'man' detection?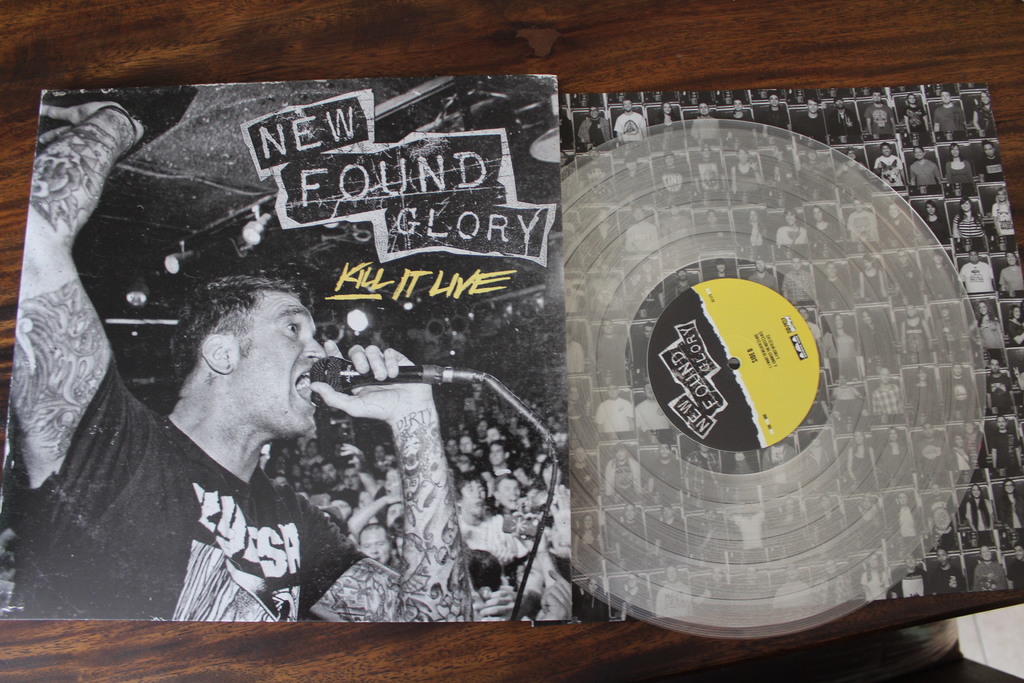
box=[992, 416, 1022, 468]
